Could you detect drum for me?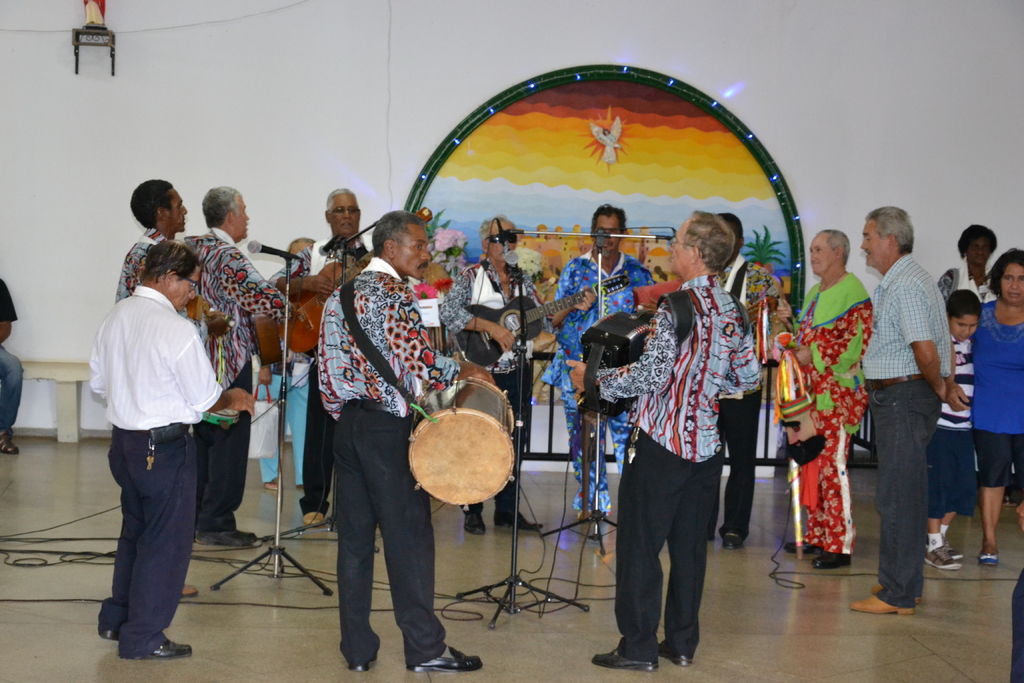
Detection result: [404, 387, 524, 526].
